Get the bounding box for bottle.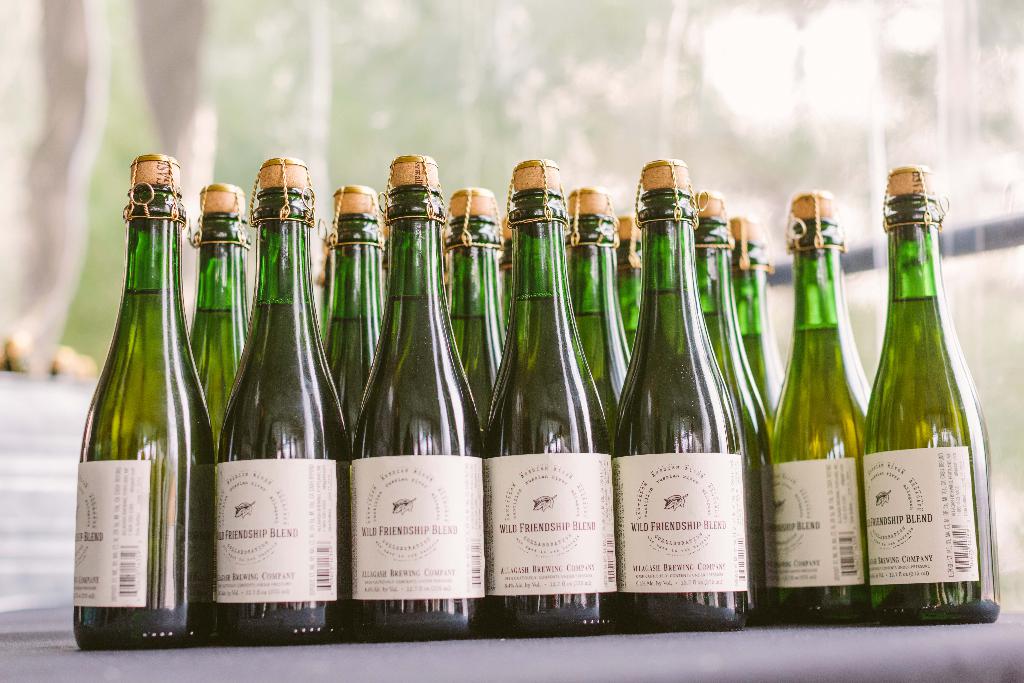
[left=376, top=201, right=392, bottom=317].
